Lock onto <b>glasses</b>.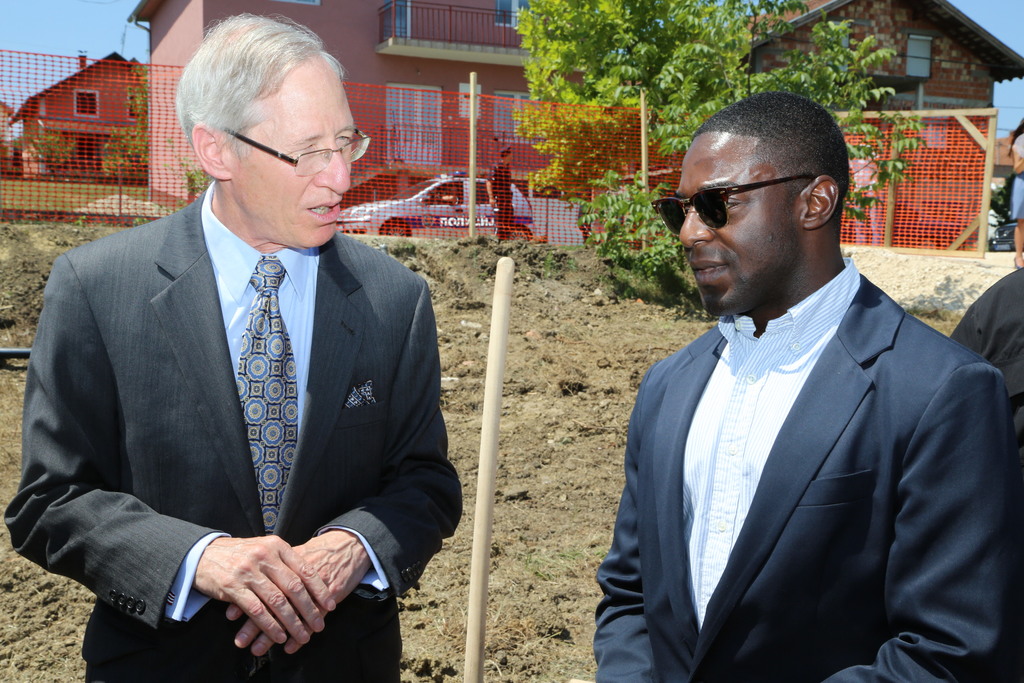
Locked: box(224, 126, 378, 181).
